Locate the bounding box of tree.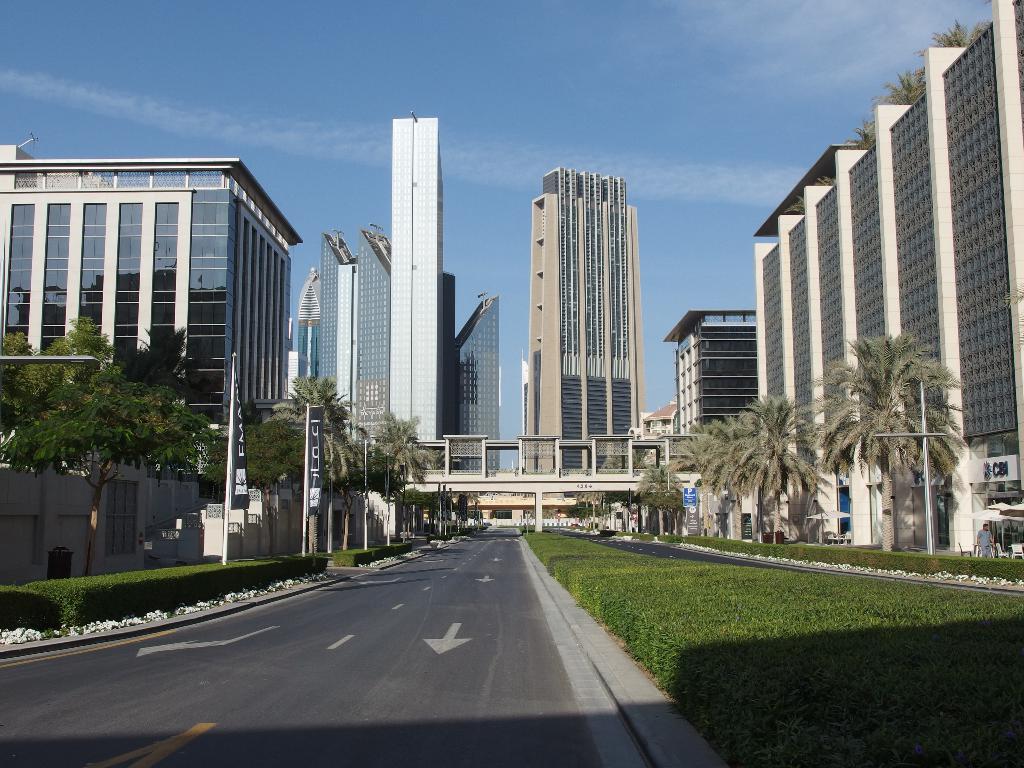
Bounding box: pyautogui.locateOnScreen(0, 331, 59, 438).
